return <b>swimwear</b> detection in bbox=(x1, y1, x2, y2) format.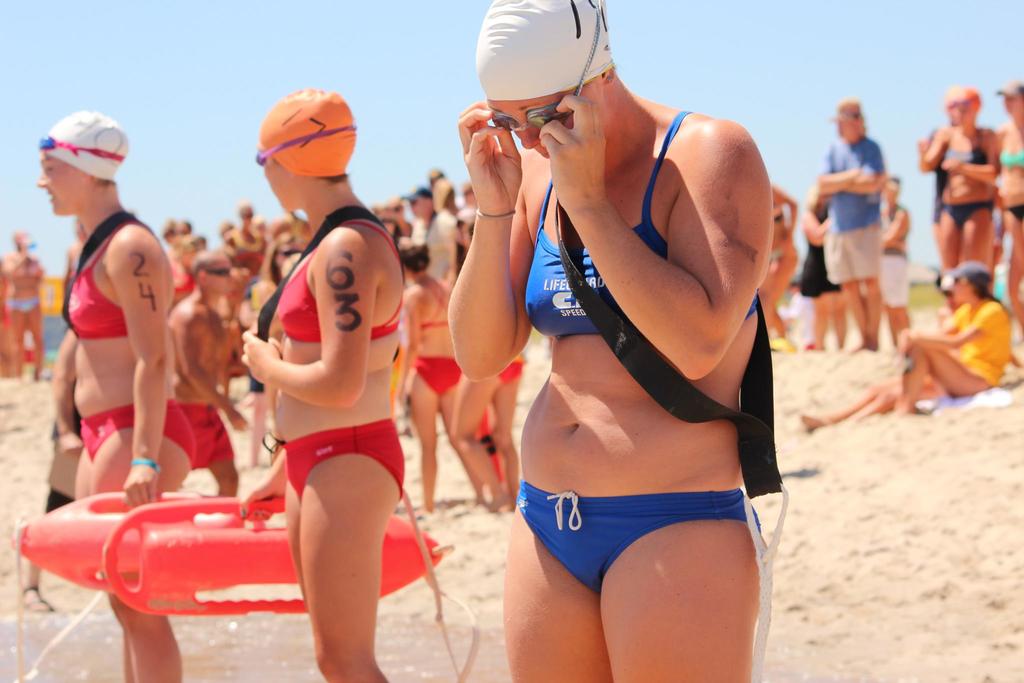
bbox=(942, 127, 988, 168).
